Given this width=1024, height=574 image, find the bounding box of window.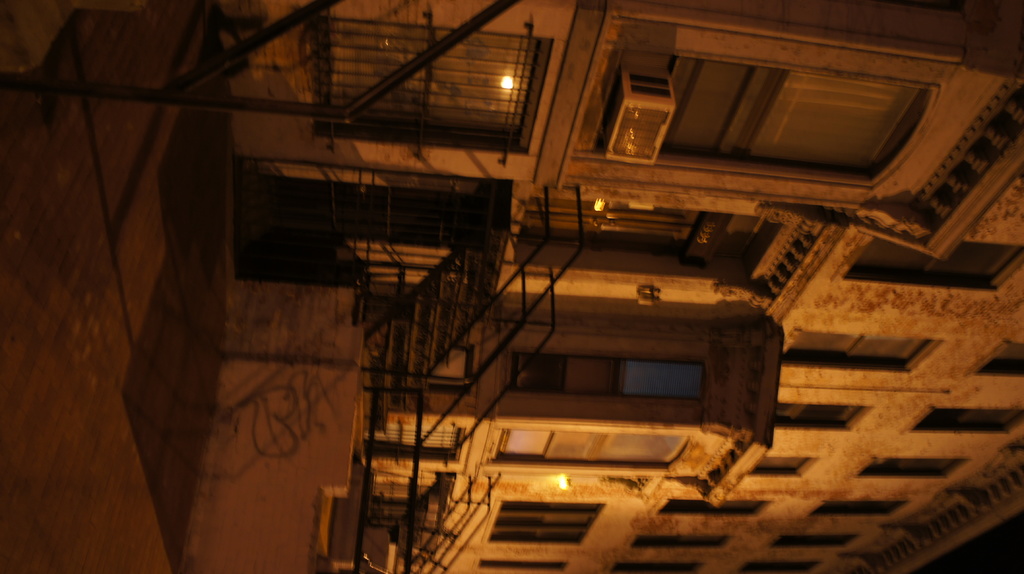
BBox(803, 493, 918, 522).
